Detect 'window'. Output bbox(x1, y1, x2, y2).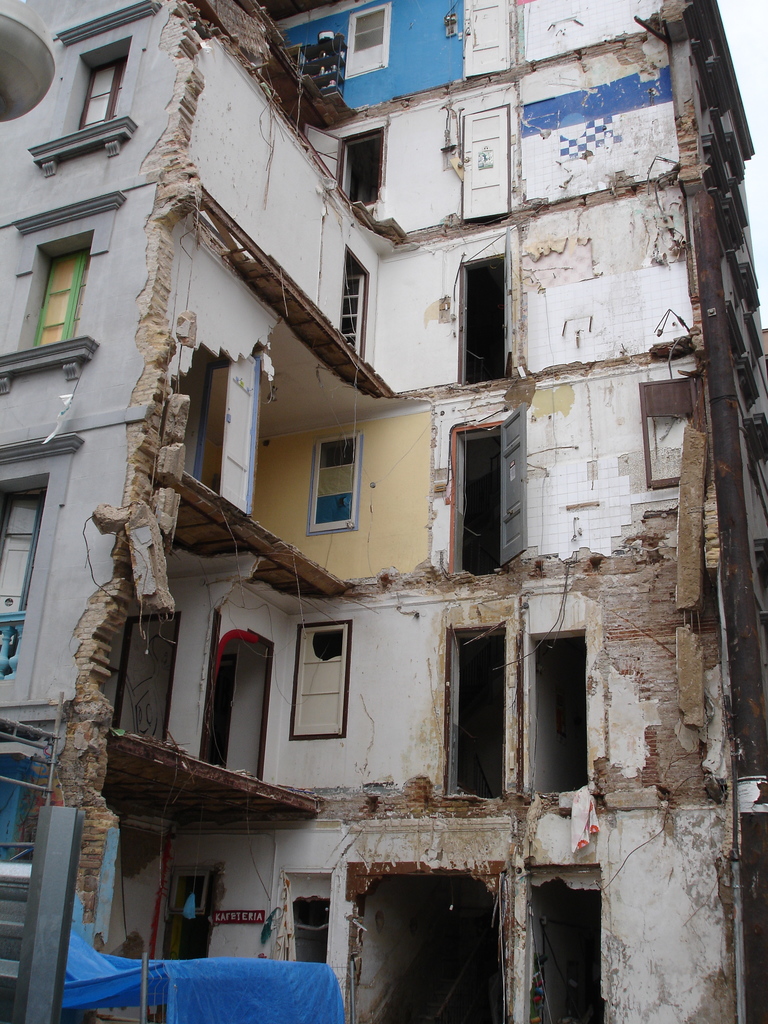
bbox(284, 872, 328, 968).
